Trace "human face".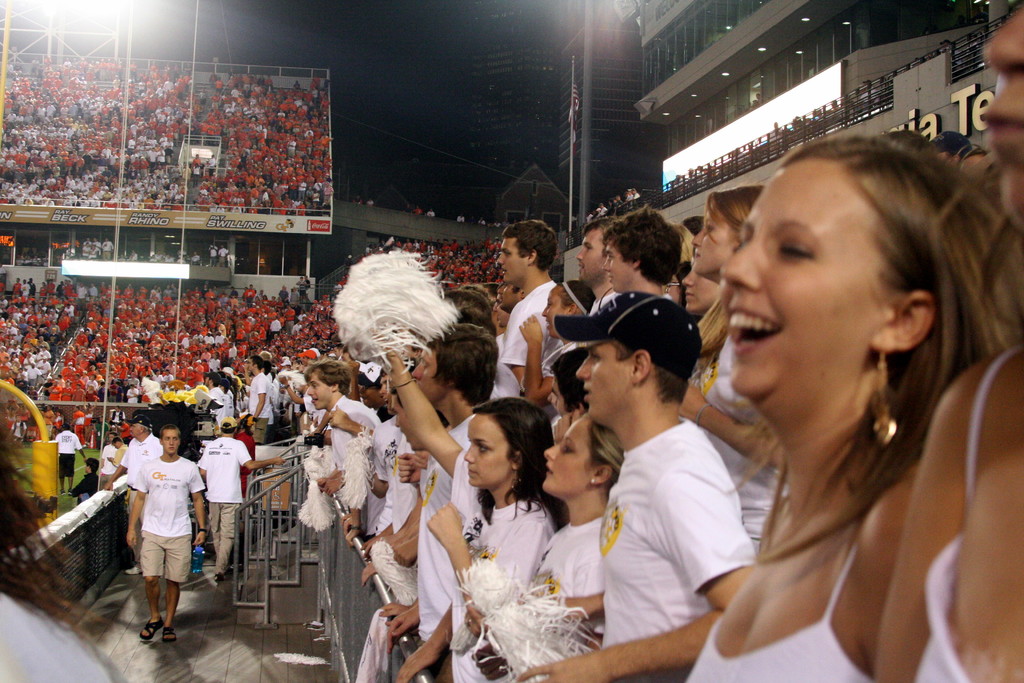
Traced to crop(491, 291, 511, 326).
